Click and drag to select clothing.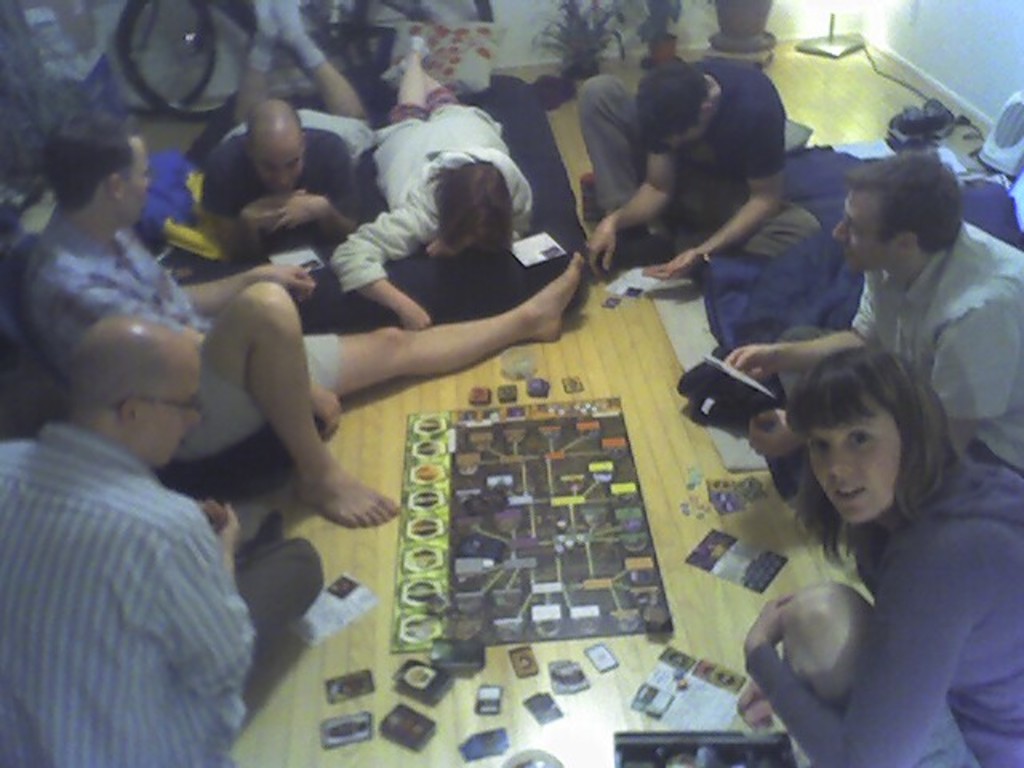
Selection: {"left": 0, "top": 411, "right": 261, "bottom": 765}.
